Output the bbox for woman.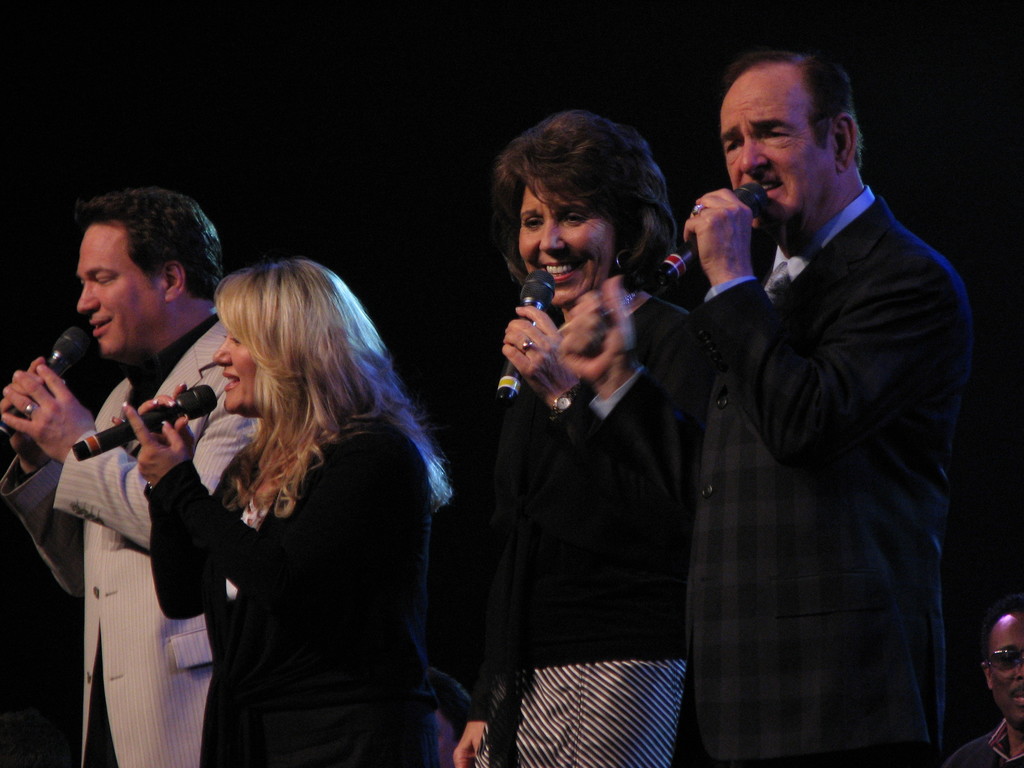
rect(451, 113, 712, 767).
